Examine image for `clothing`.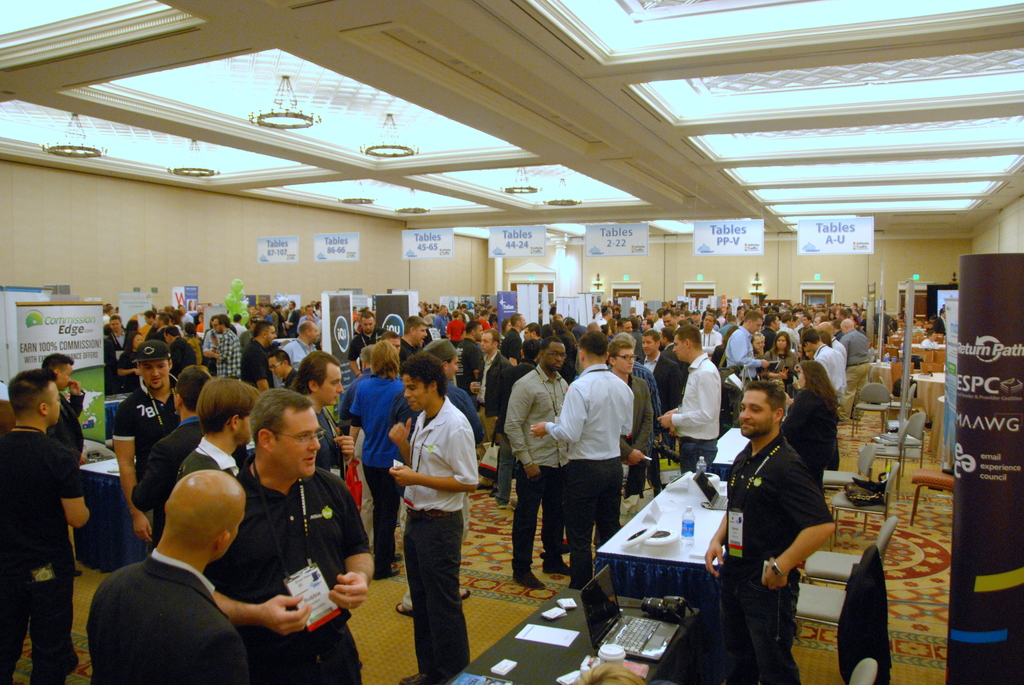
Examination result: {"x1": 449, "y1": 320, "x2": 465, "y2": 338}.
